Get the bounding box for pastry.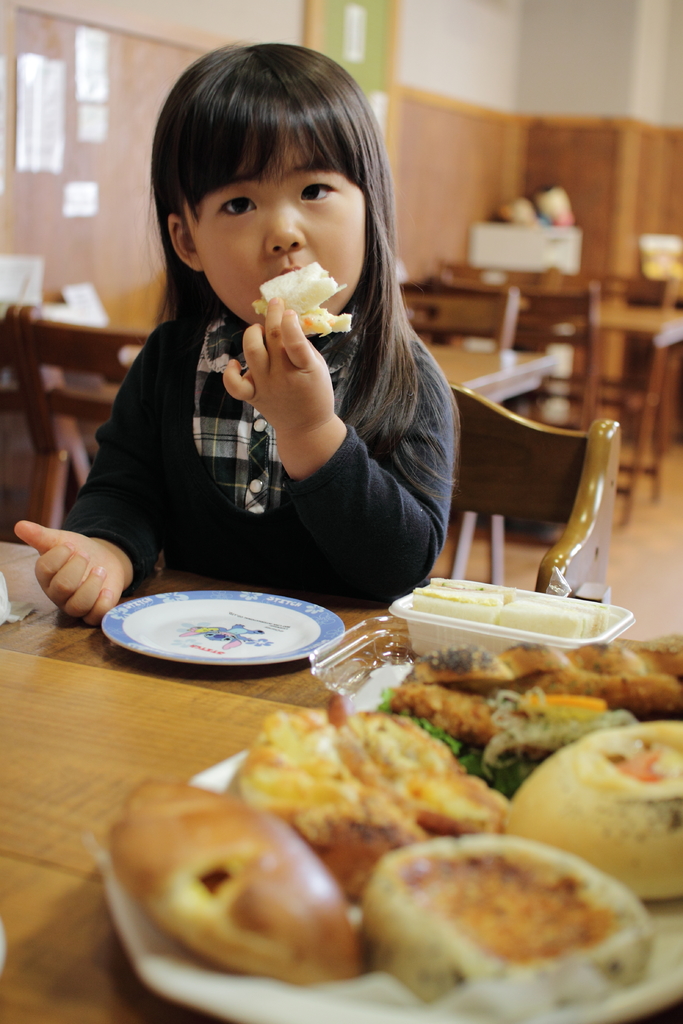
bbox=[108, 780, 370, 977].
